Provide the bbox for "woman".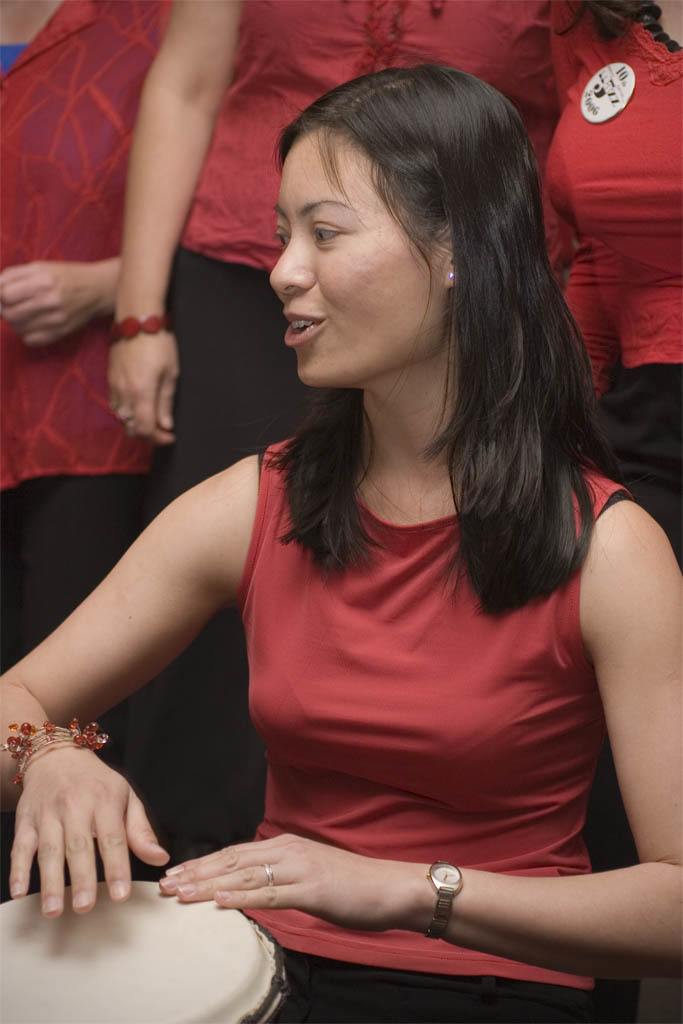
<box>98,0,621,737</box>.
